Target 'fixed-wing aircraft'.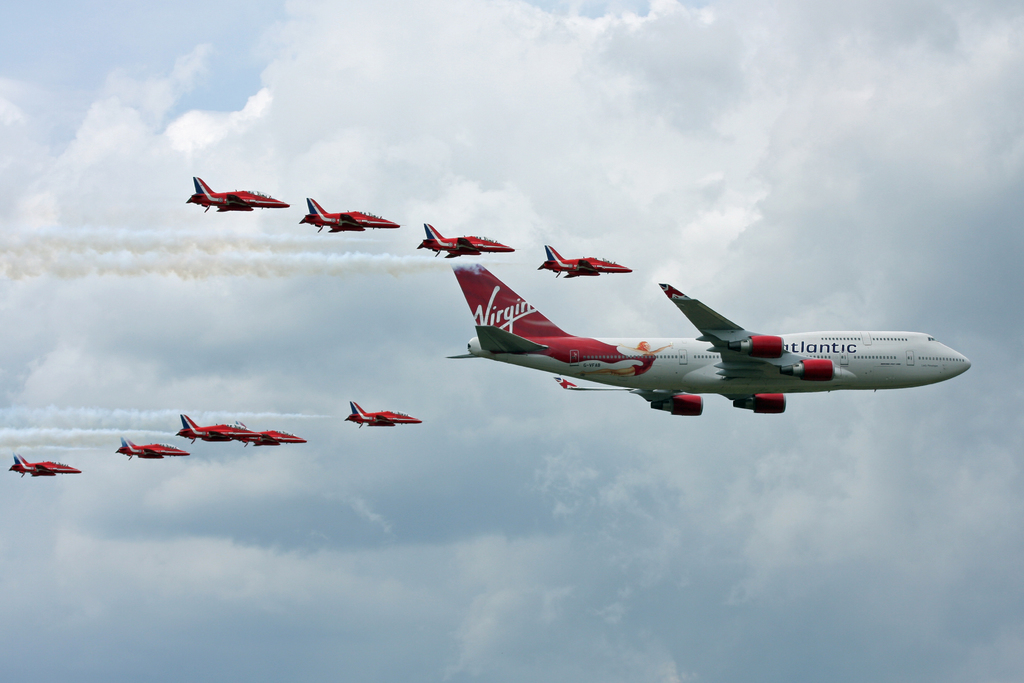
Target region: 176 414 307 450.
